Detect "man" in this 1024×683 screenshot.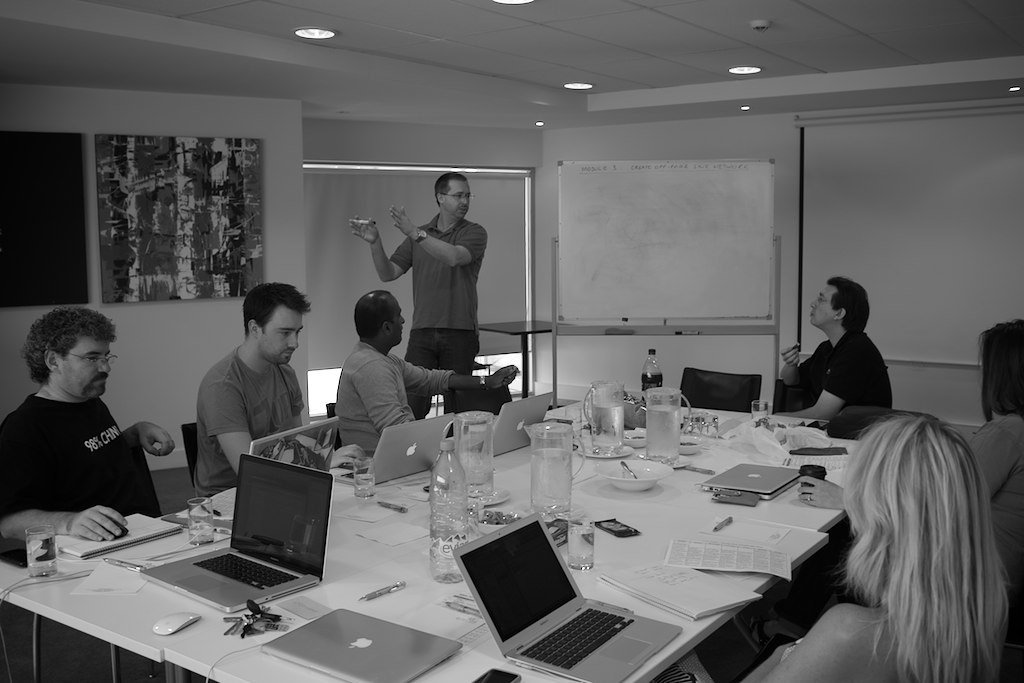
Detection: (left=353, top=169, right=486, bottom=376).
